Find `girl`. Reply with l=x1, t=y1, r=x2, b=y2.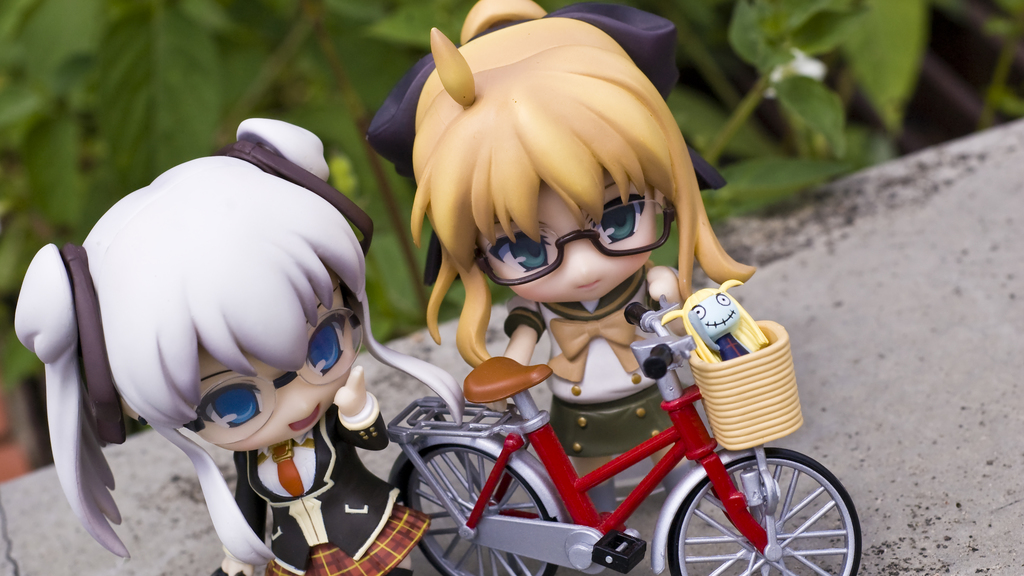
l=15, t=31, r=519, b=575.
